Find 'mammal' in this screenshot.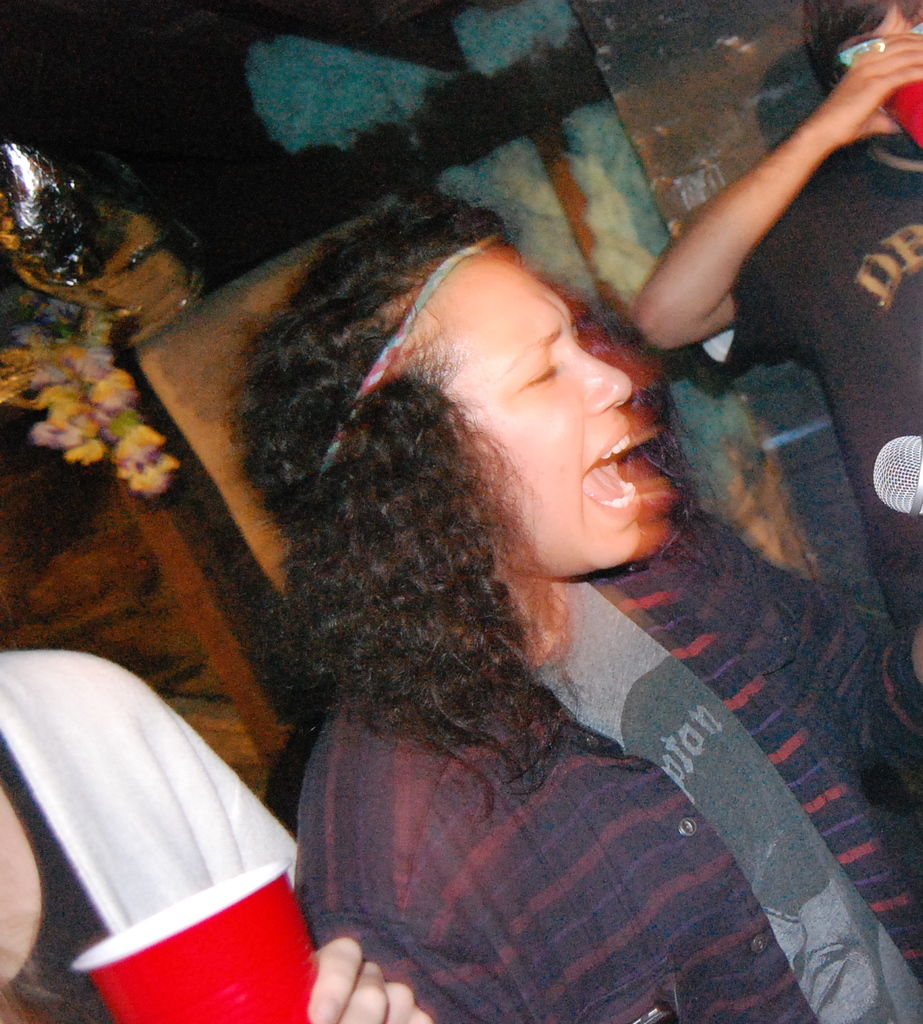
The bounding box for 'mammal' is <region>630, 0, 922, 748</region>.
